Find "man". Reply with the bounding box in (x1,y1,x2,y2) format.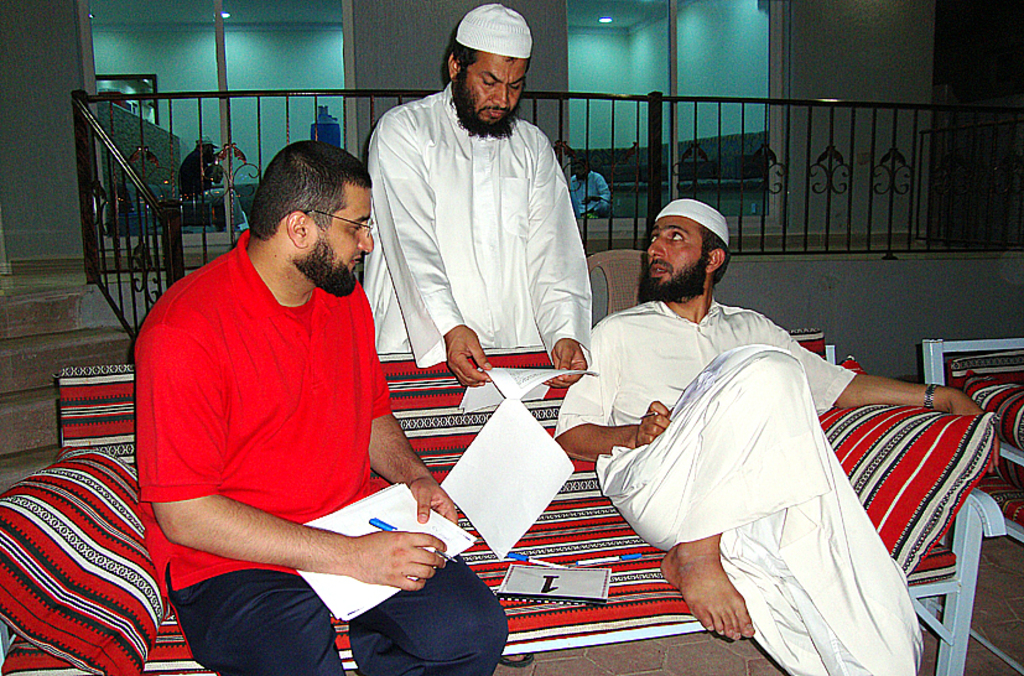
(553,193,986,675).
